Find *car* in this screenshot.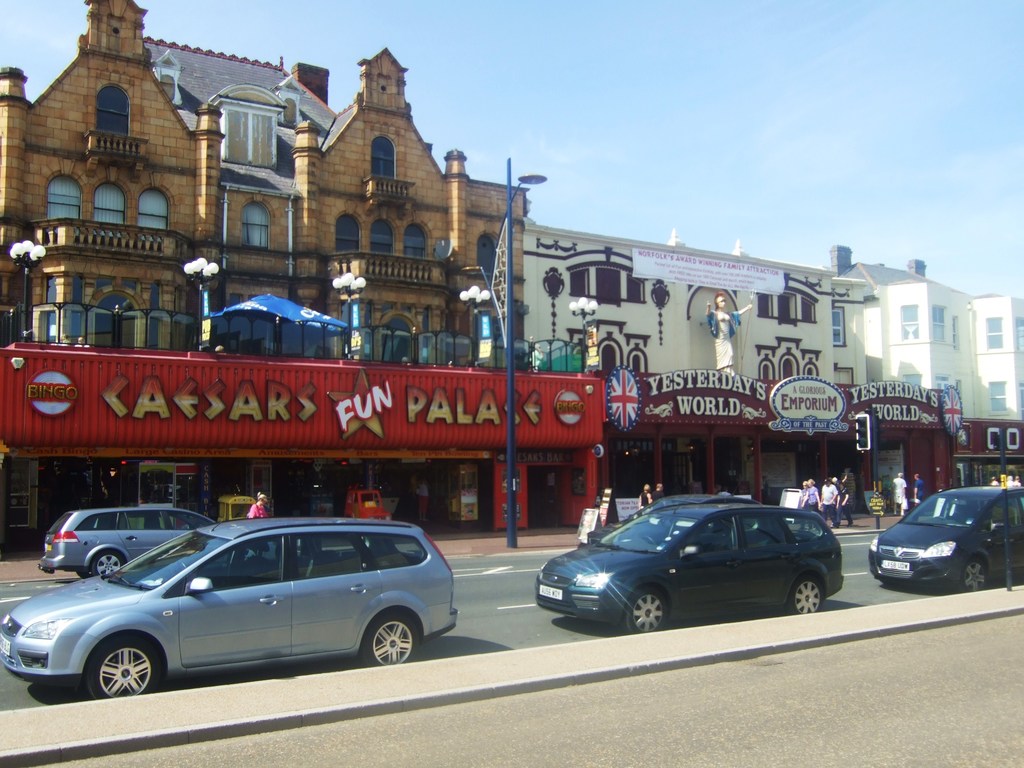
The bounding box for *car* is bbox=[864, 479, 1023, 599].
